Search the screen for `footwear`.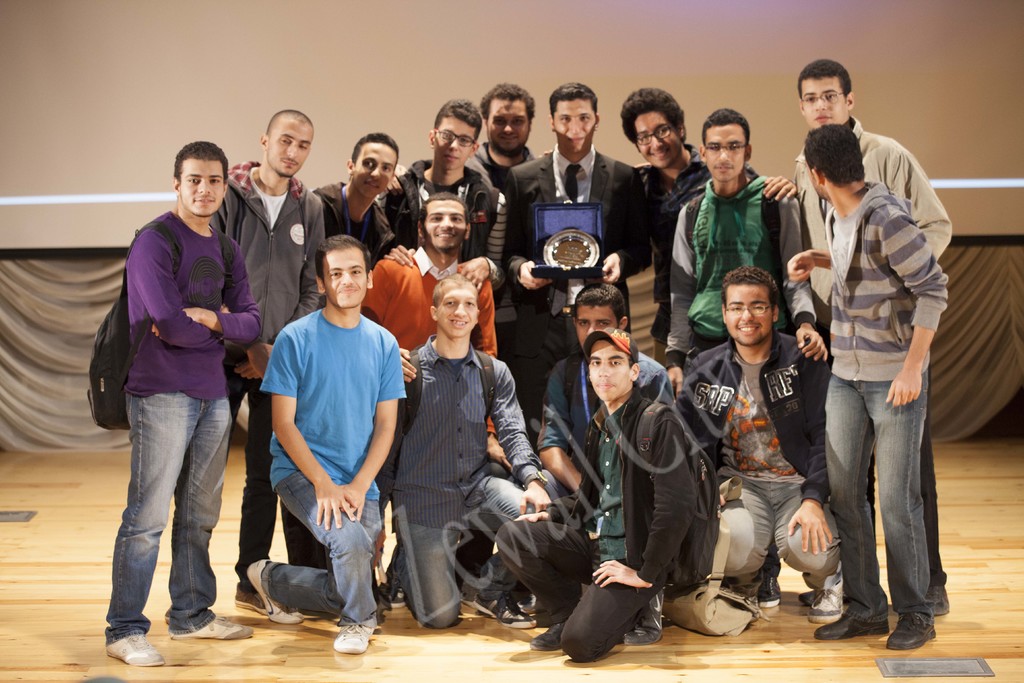
Found at <bbox>106, 632, 164, 666</bbox>.
